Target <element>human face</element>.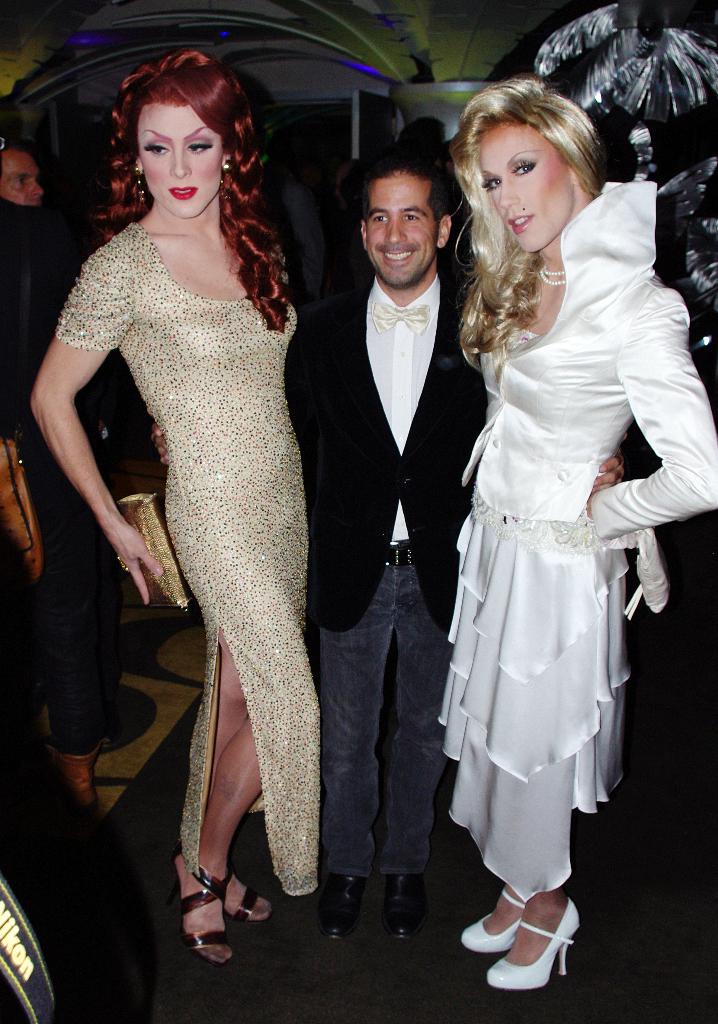
Target region: [367,175,436,287].
